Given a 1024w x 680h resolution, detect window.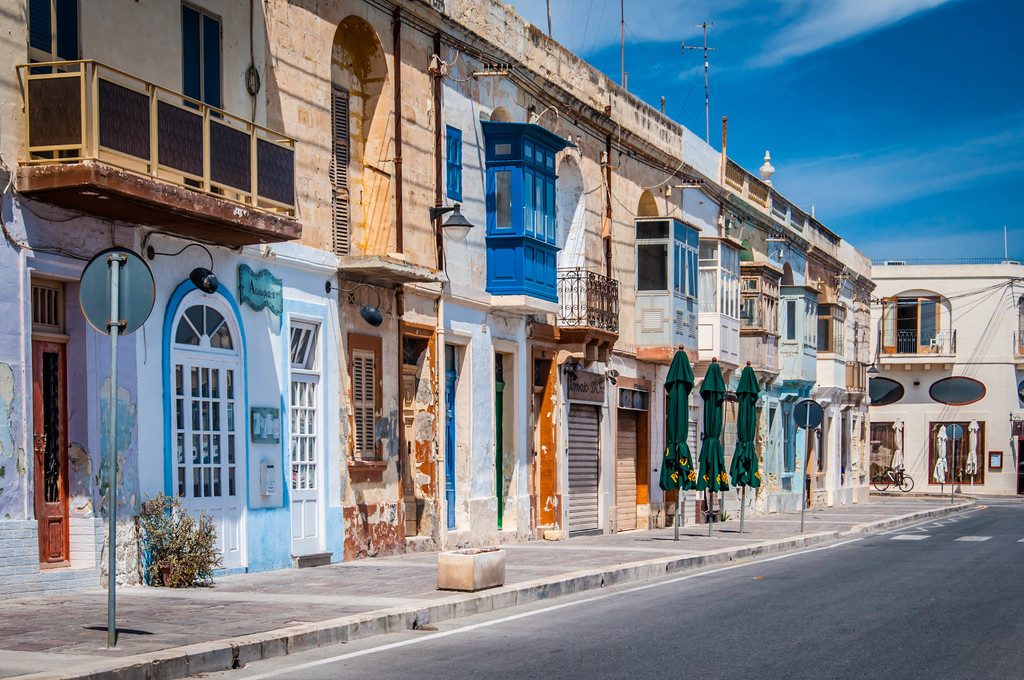
873,290,945,353.
